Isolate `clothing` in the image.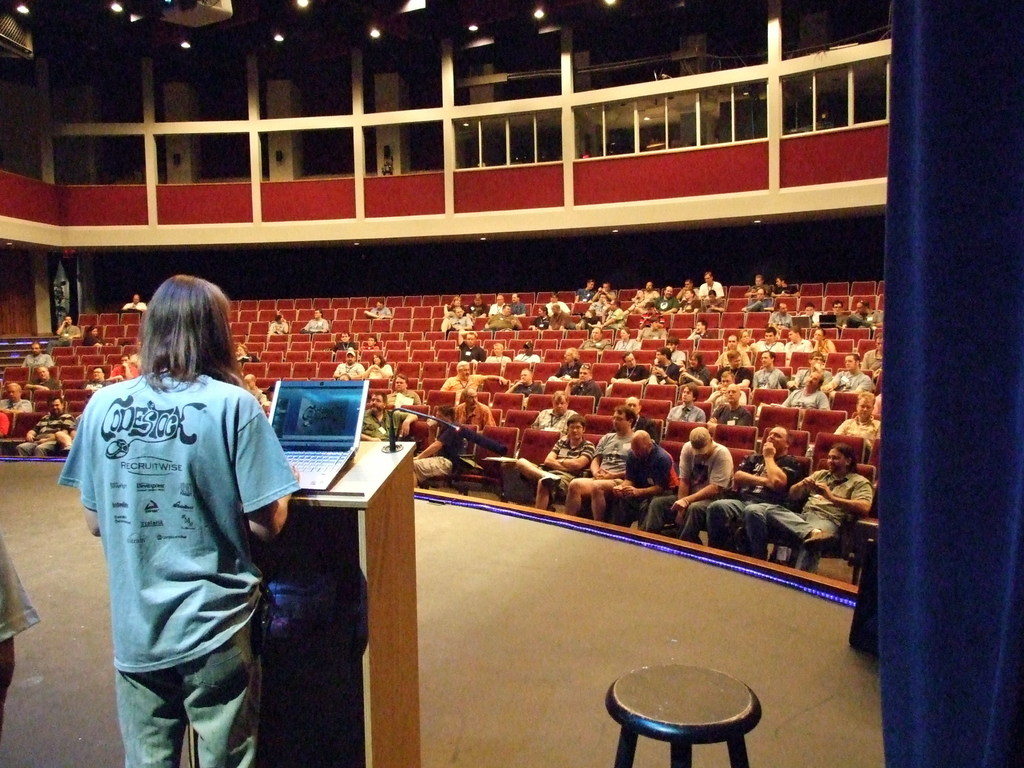
Isolated region: [636,288,659,304].
